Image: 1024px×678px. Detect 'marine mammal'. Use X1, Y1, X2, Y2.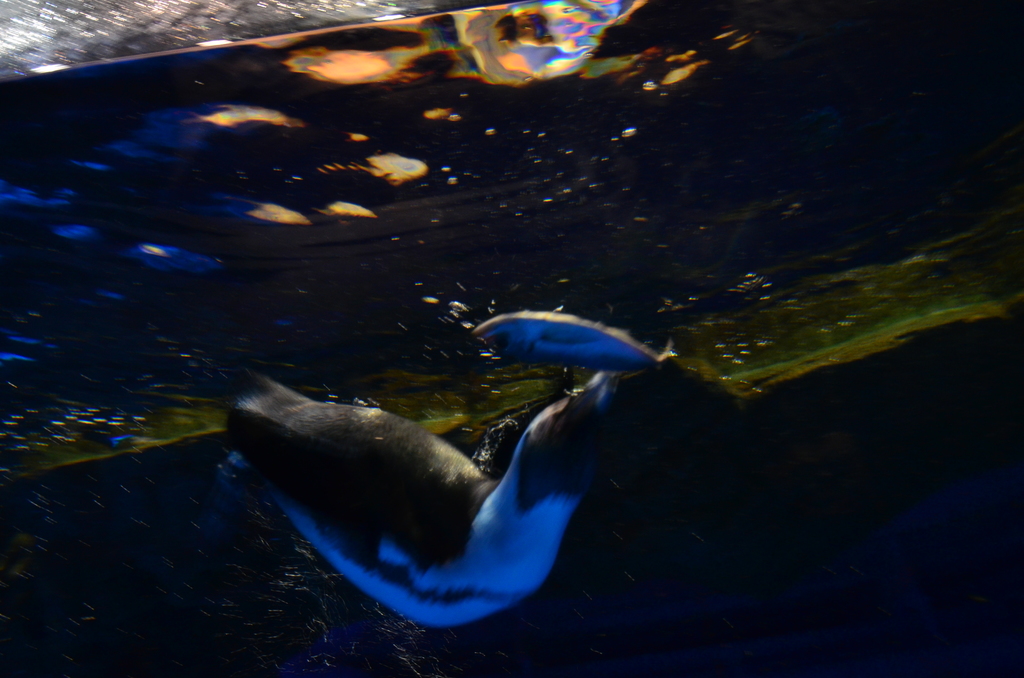
227, 376, 738, 643.
